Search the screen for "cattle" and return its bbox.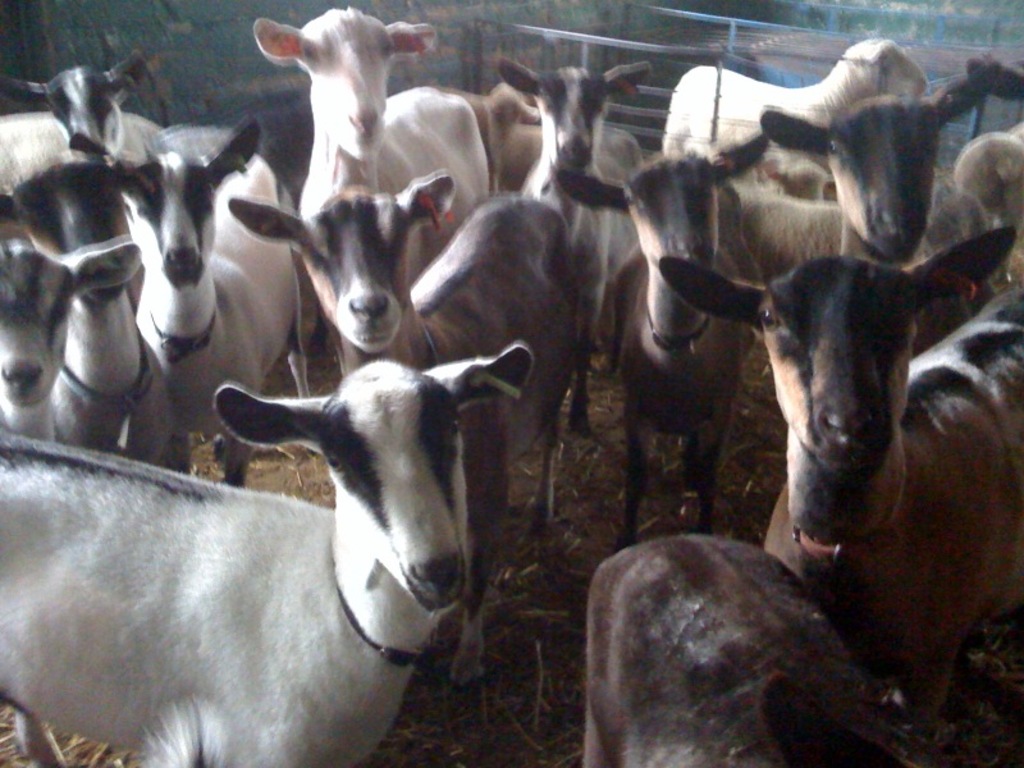
Found: <bbox>946, 118, 1023, 247</bbox>.
